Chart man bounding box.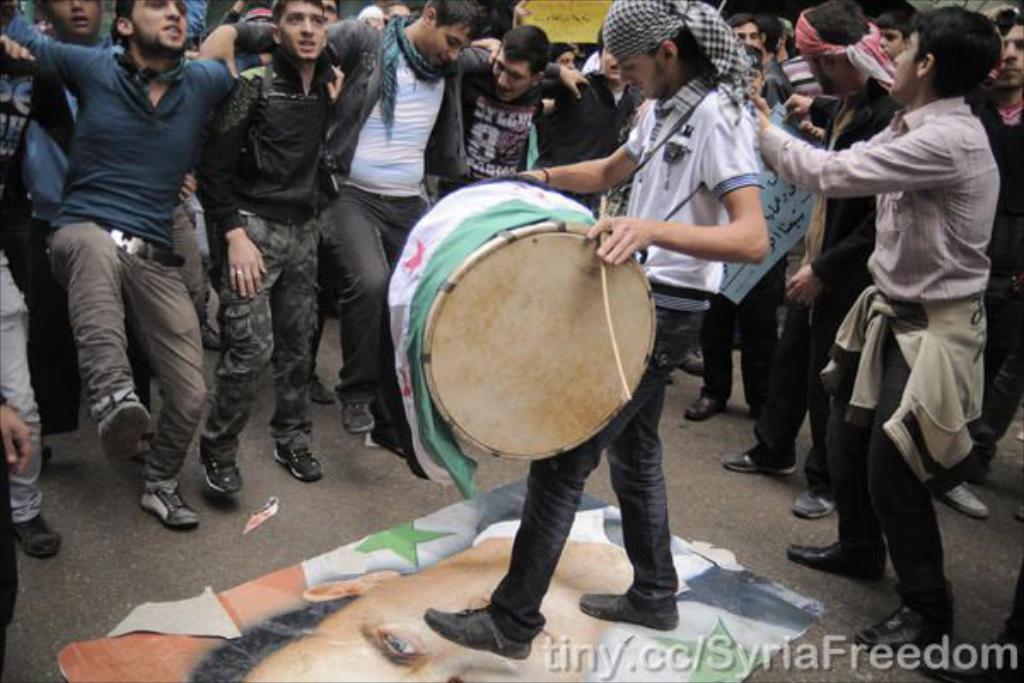
Charted: crop(0, 0, 121, 420).
